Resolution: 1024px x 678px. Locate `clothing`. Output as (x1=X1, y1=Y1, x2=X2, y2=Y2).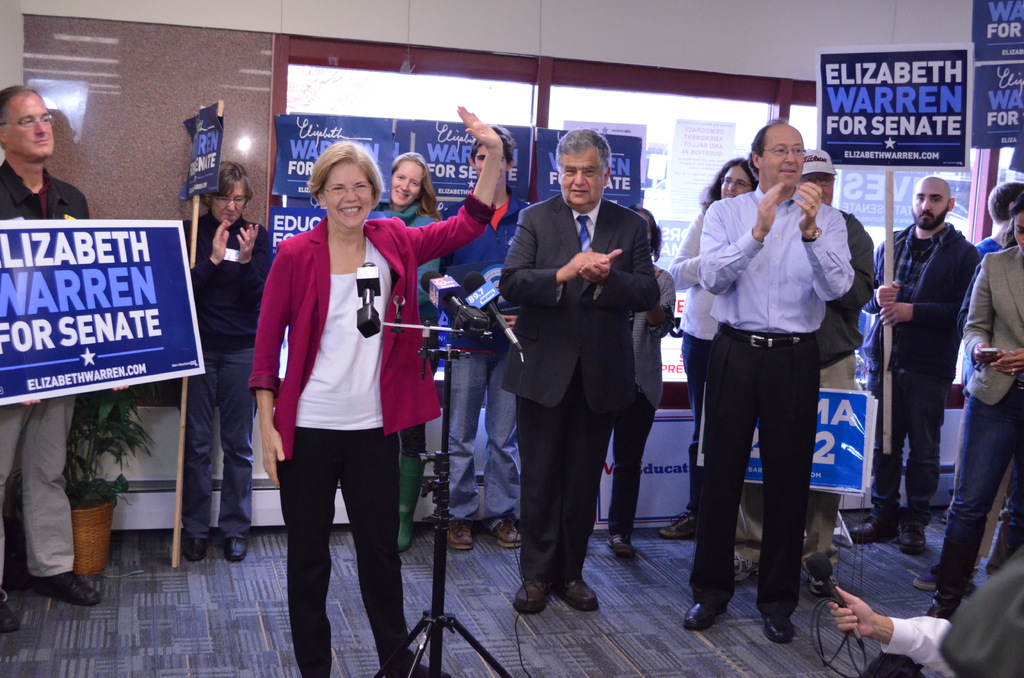
(x1=366, y1=196, x2=441, y2=517).
